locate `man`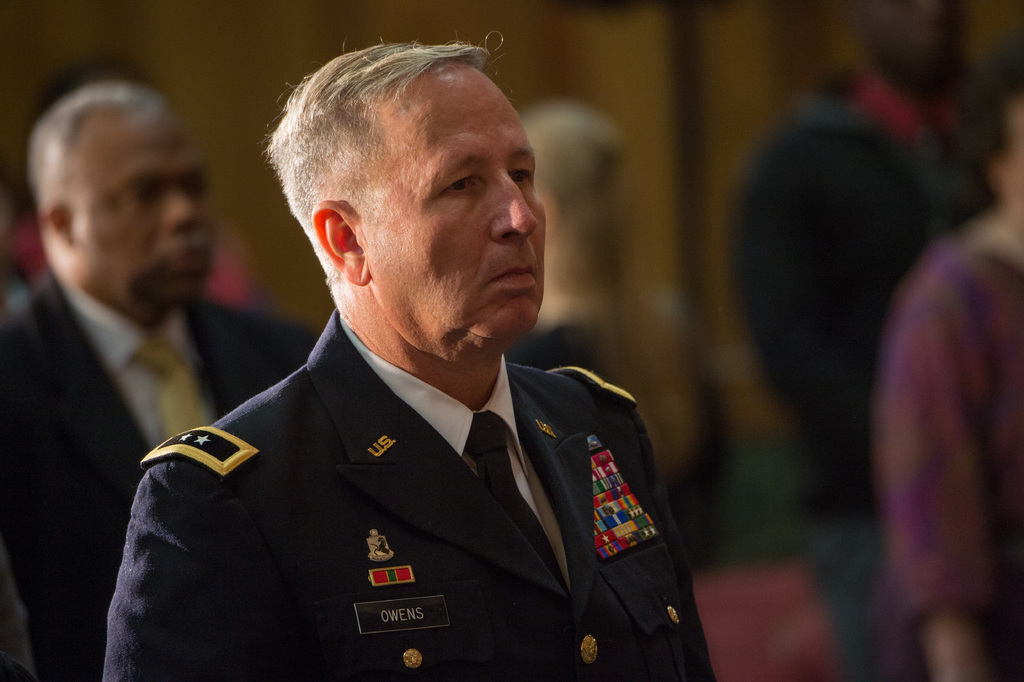
[124, 48, 719, 665]
